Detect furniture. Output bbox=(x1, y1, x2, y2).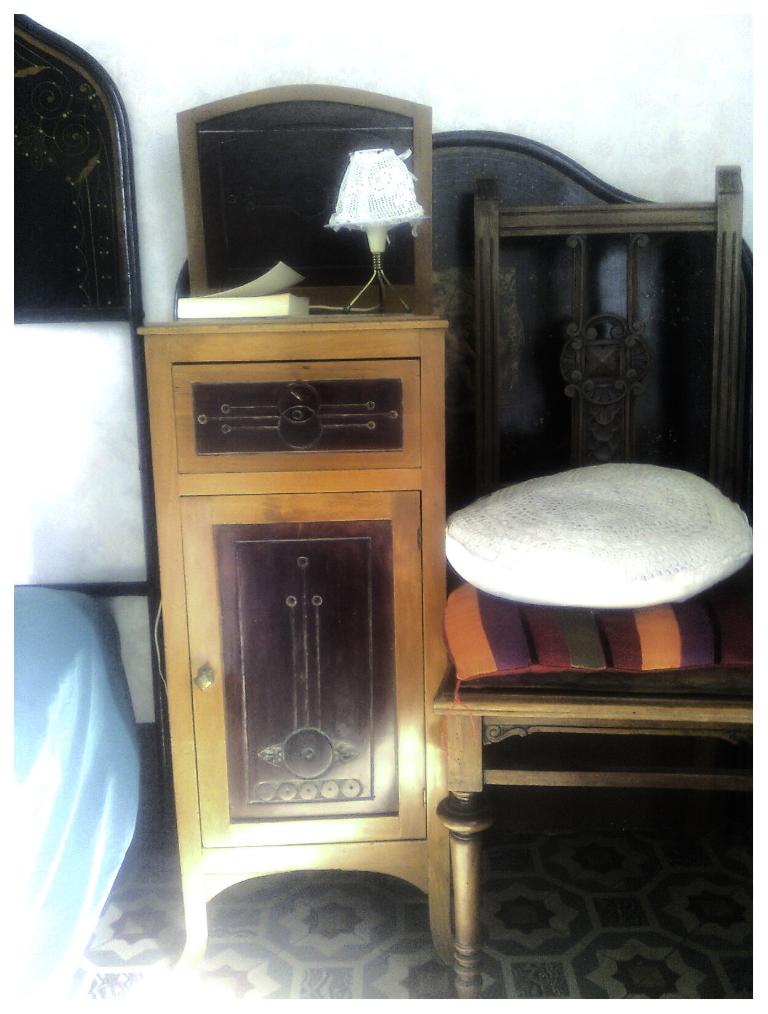
bbox=(430, 164, 767, 1013).
